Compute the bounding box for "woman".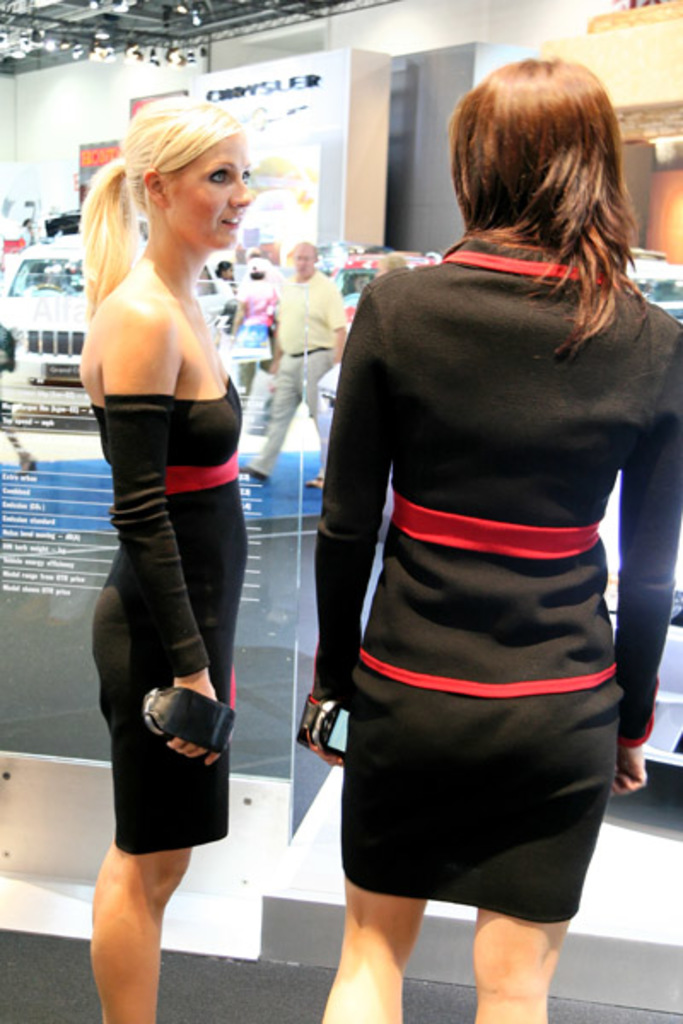
[left=217, top=259, right=231, bottom=283].
